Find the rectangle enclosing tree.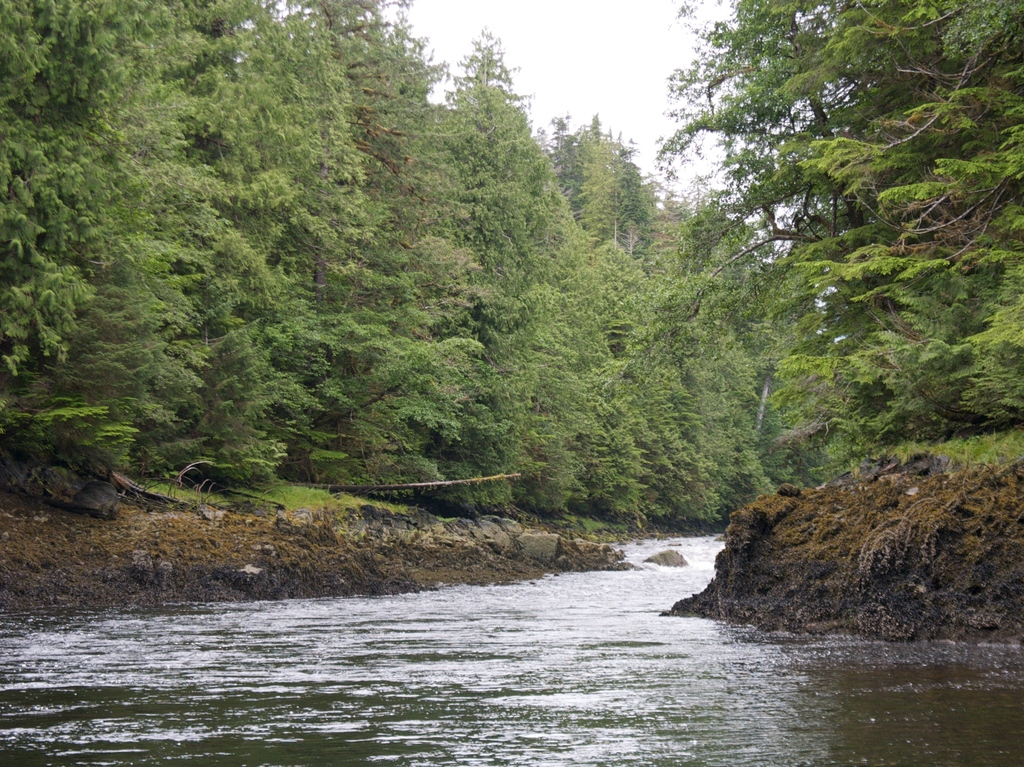
<region>642, 0, 1023, 472</region>.
